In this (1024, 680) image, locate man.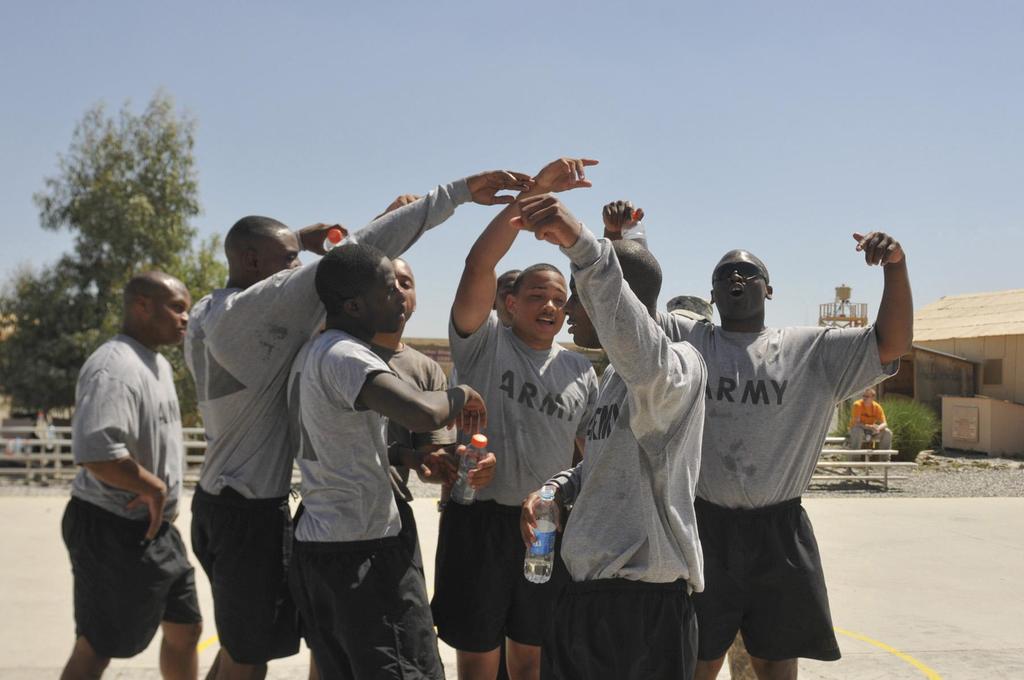
Bounding box: crop(56, 240, 213, 679).
